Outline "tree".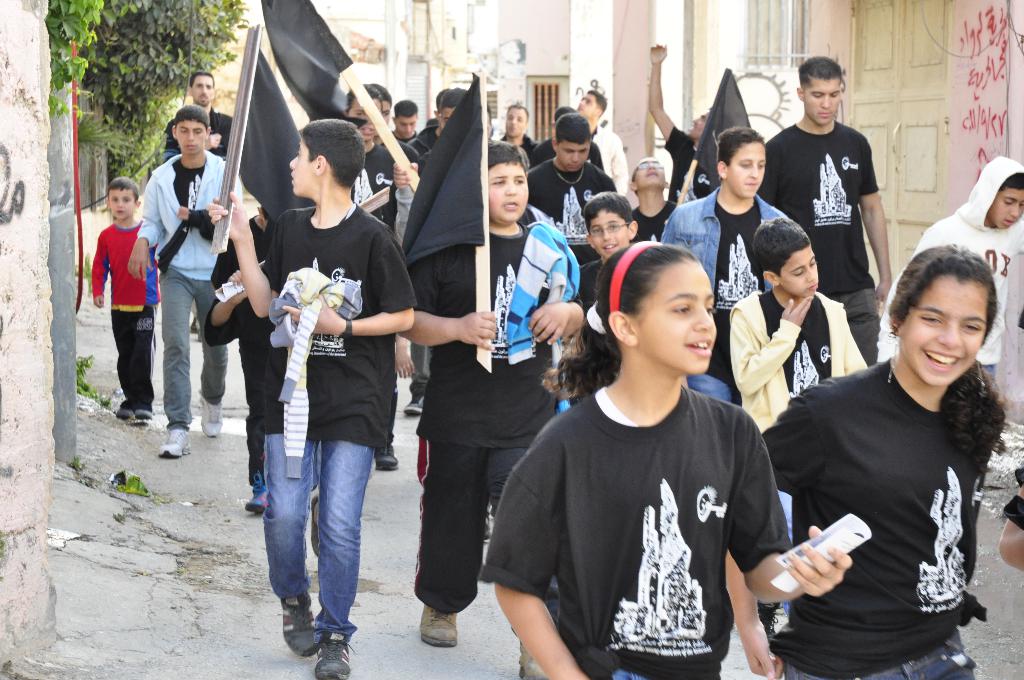
Outline: l=82, t=0, r=251, b=179.
